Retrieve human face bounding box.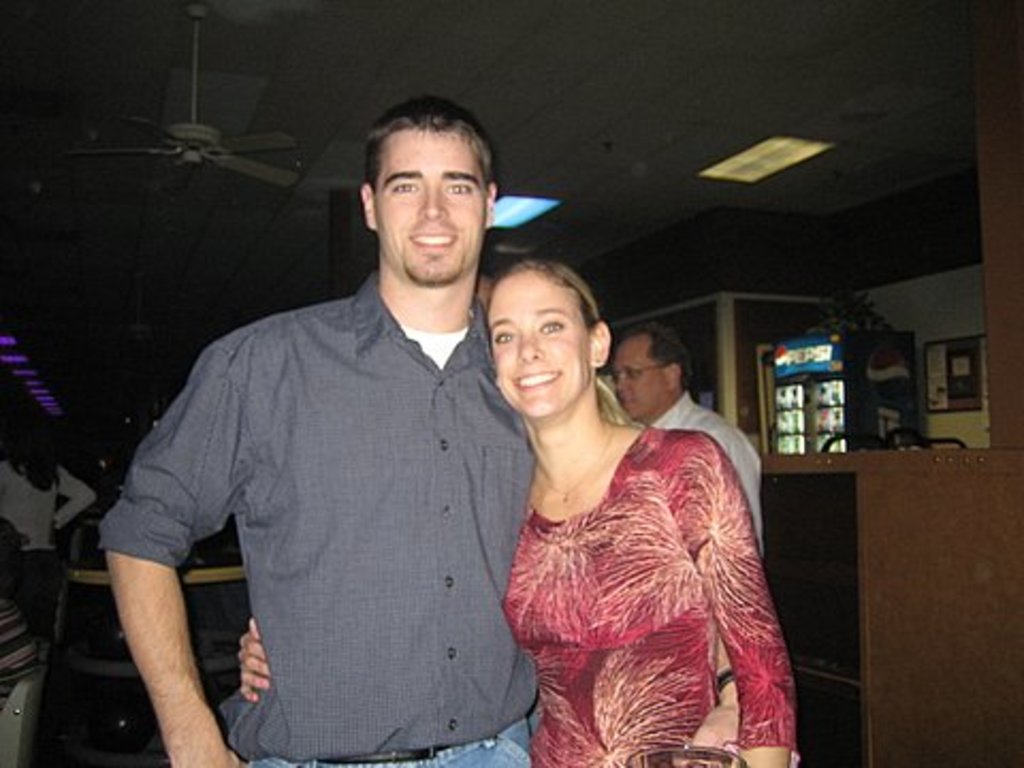
Bounding box: [left=369, top=124, right=495, bottom=282].
